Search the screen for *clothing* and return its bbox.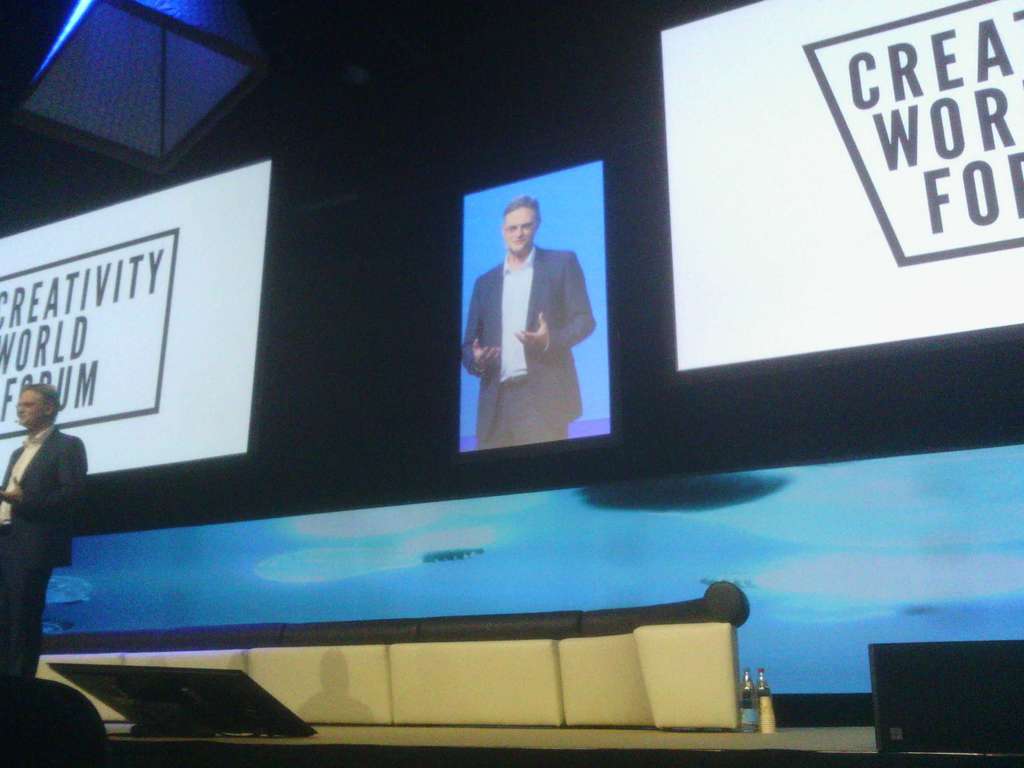
Found: bbox=[0, 420, 88, 685].
